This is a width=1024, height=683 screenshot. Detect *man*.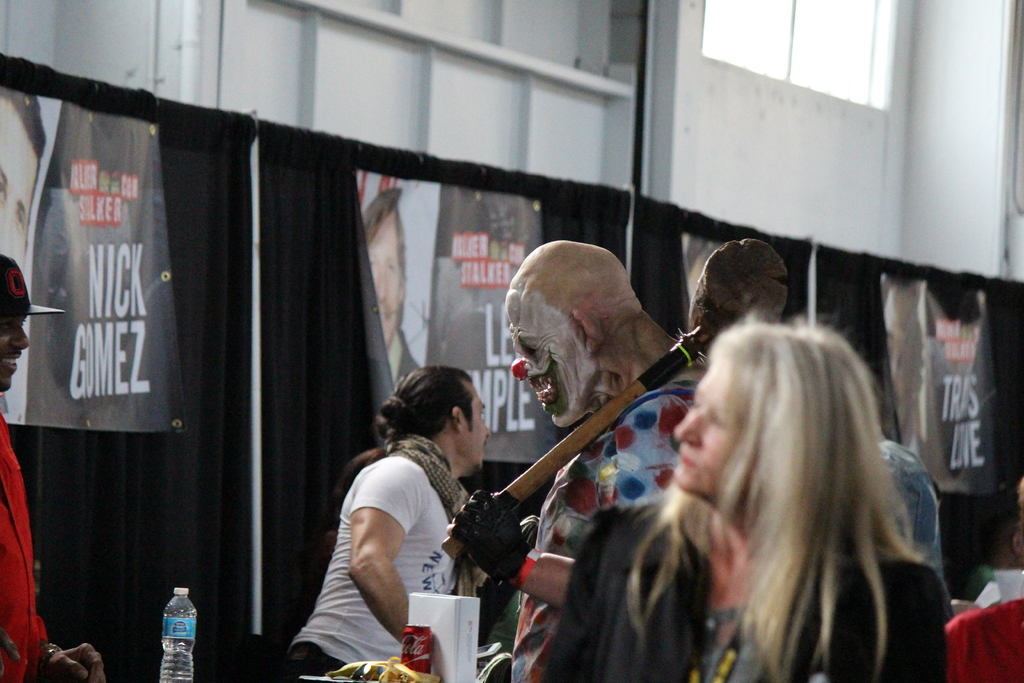
(left=361, top=184, right=424, bottom=379).
